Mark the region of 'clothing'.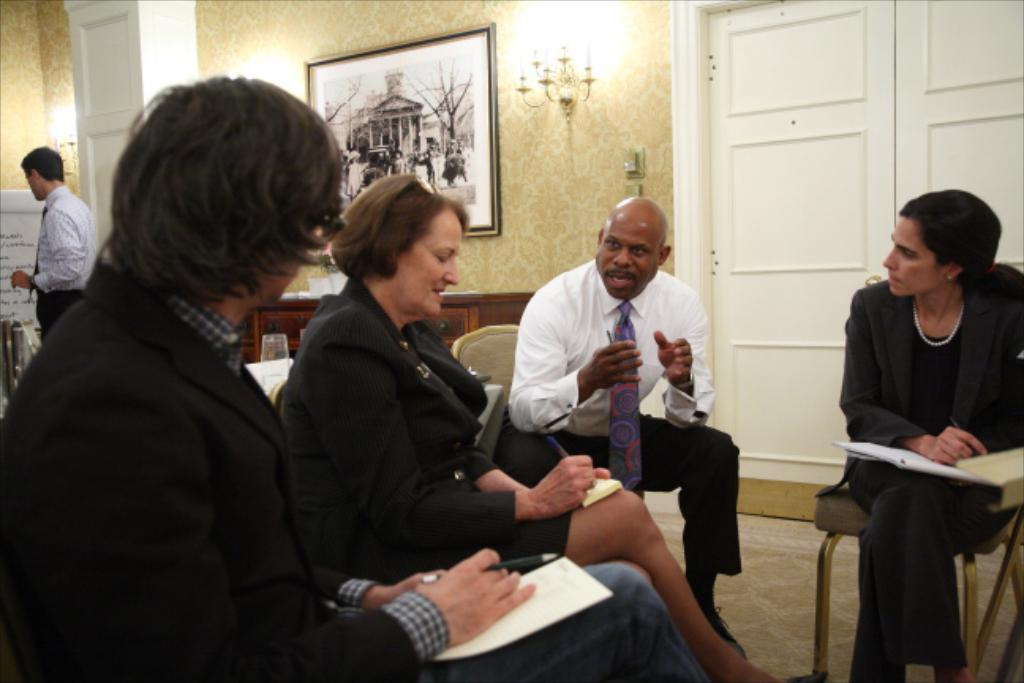
Region: 253:266:570:575.
